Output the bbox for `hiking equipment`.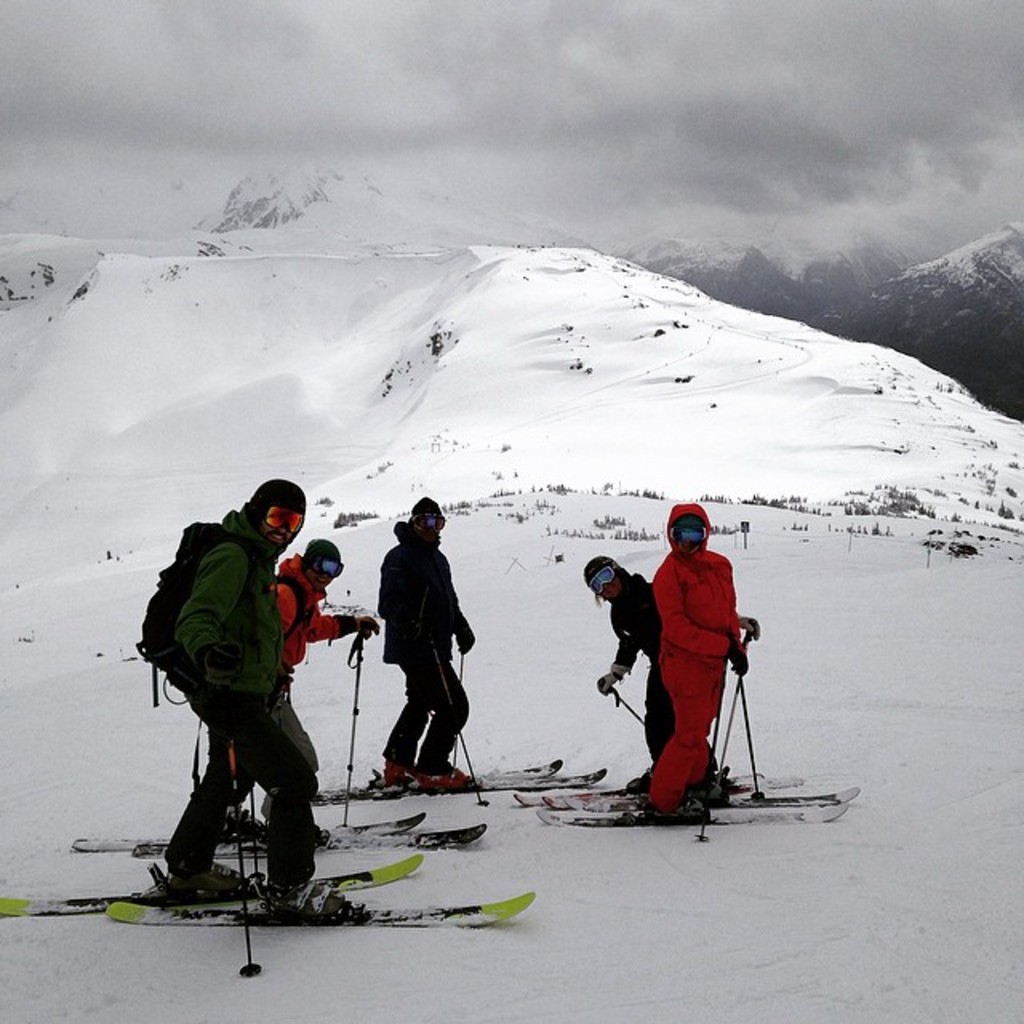
(128, 523, 264, 790).
